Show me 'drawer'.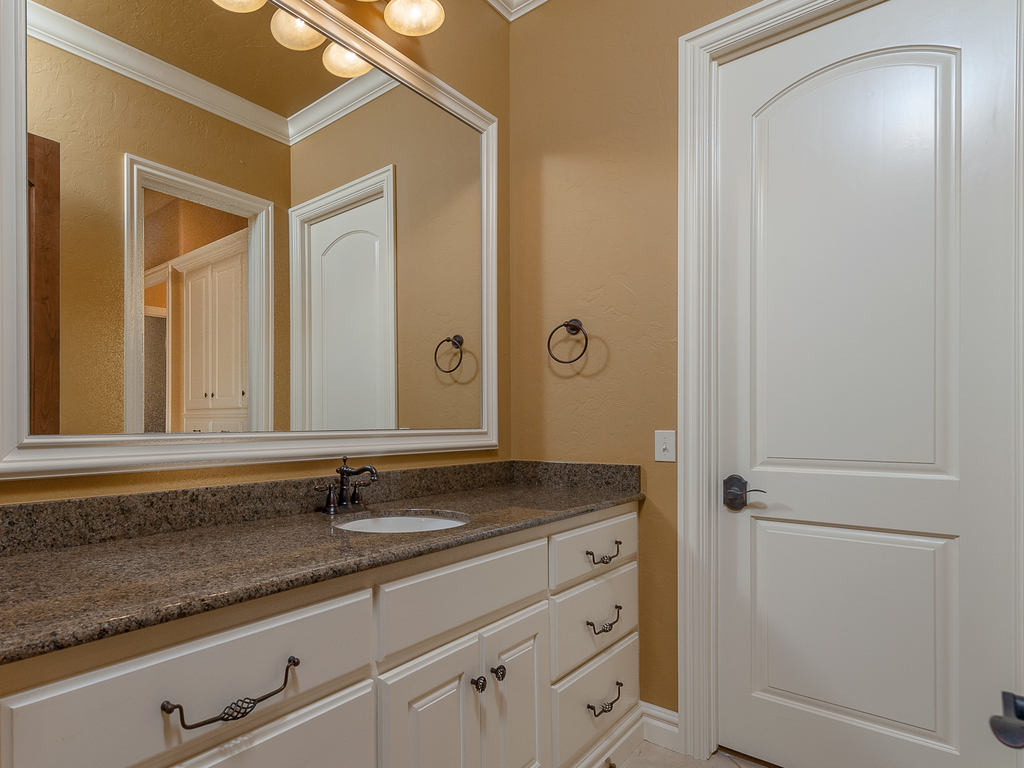
'drawer' is here: <bbox>551, 511, 638, 597</bbox>.
